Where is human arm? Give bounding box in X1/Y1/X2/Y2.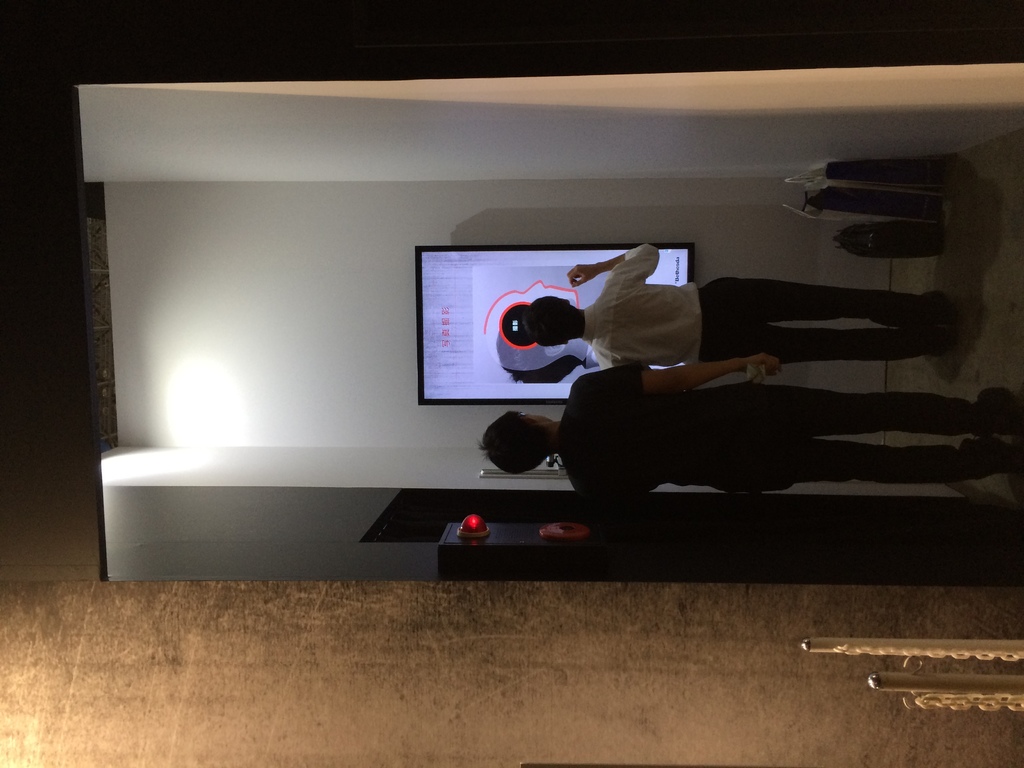
562/241/658/283.
